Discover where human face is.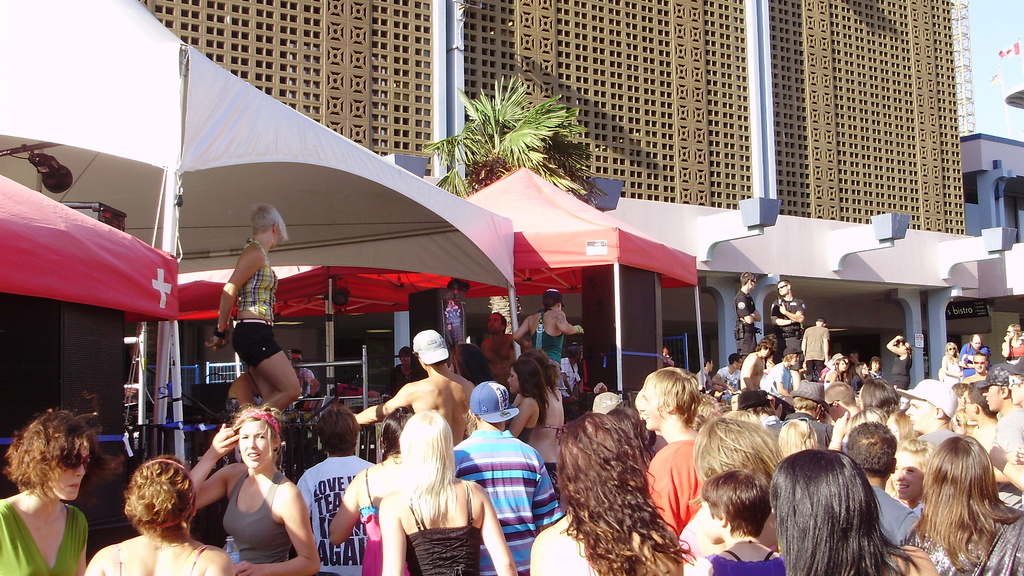
Discovered at region(661, 348, 669, 364).
